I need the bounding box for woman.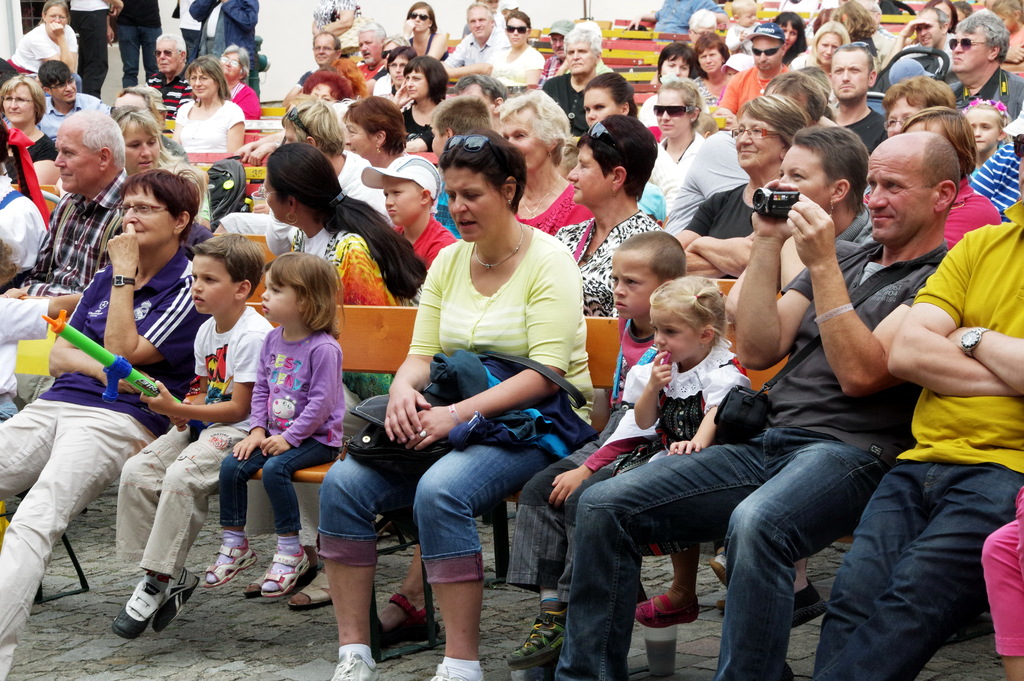
Here it is: x1=400, y1=1, x2=448, y2=63.
